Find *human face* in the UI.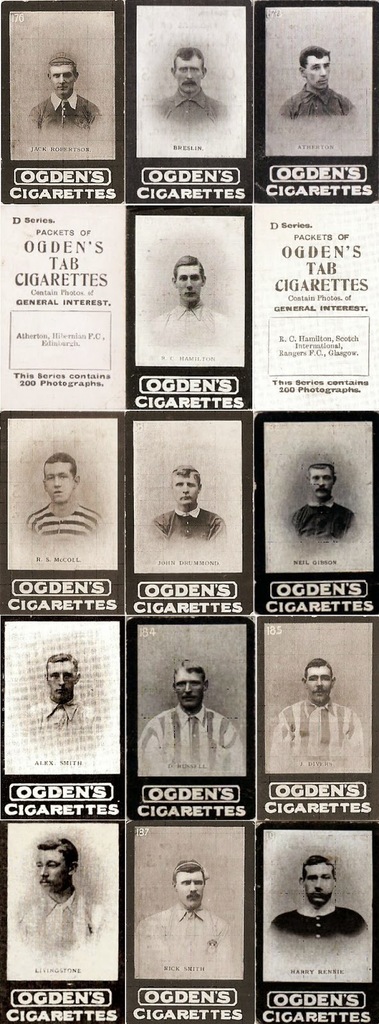
UI element at select_region(46, 460, 70, 501).
